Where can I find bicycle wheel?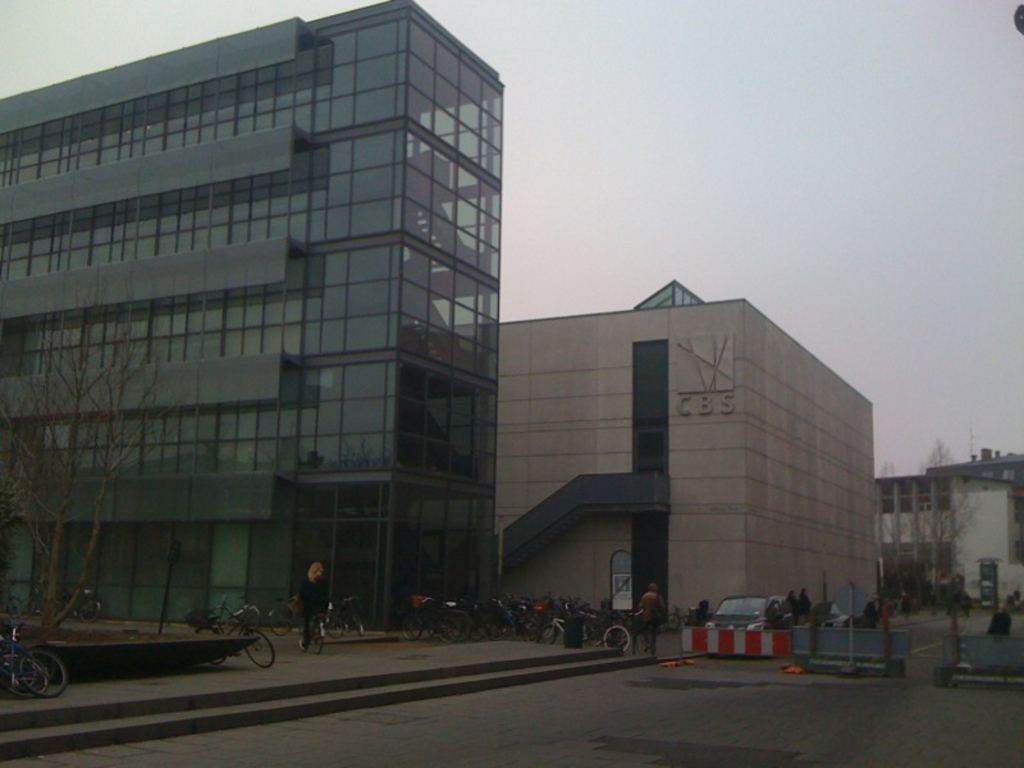
You can find it at {"left": 242, "top": 631, "right": 274, "bottom": 671}.
